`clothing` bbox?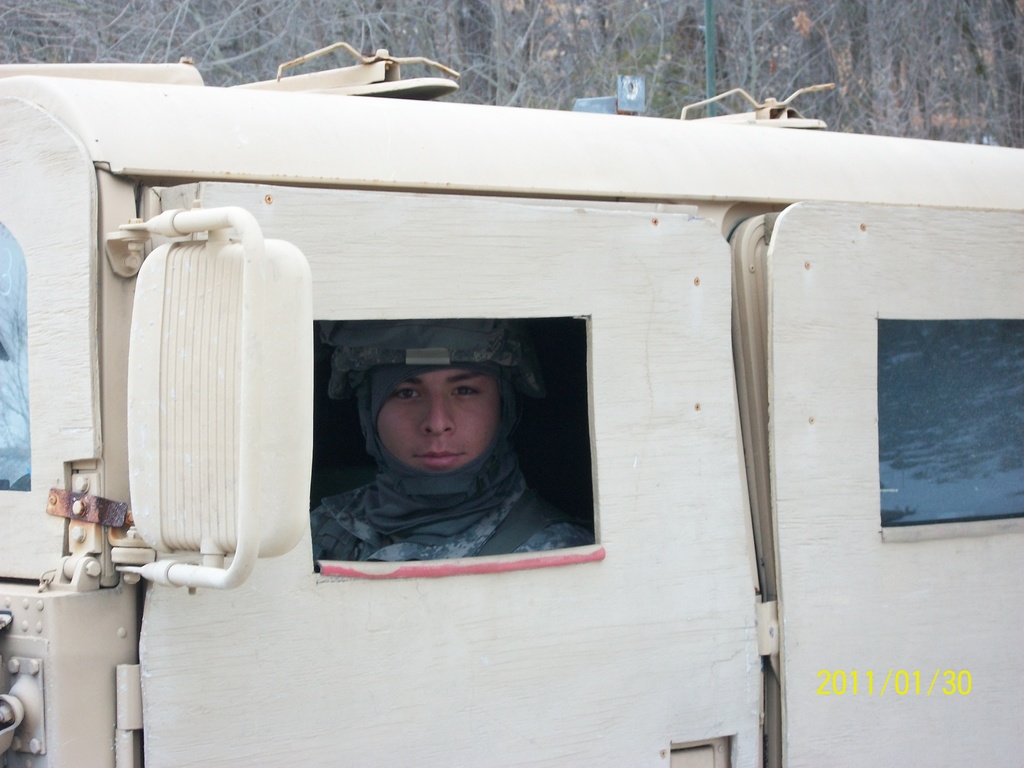
[x1=307, y1=455, x2=595, y2=570]
